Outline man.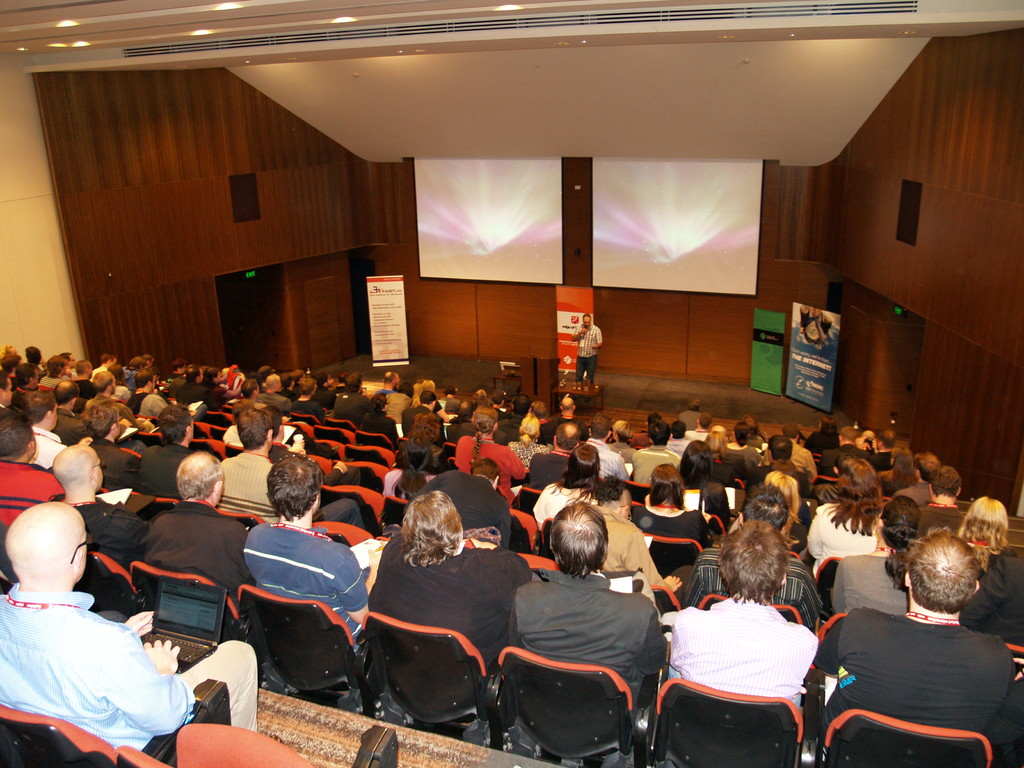
Outline: [x1=914, y1=466, x2=967, y2=531].
